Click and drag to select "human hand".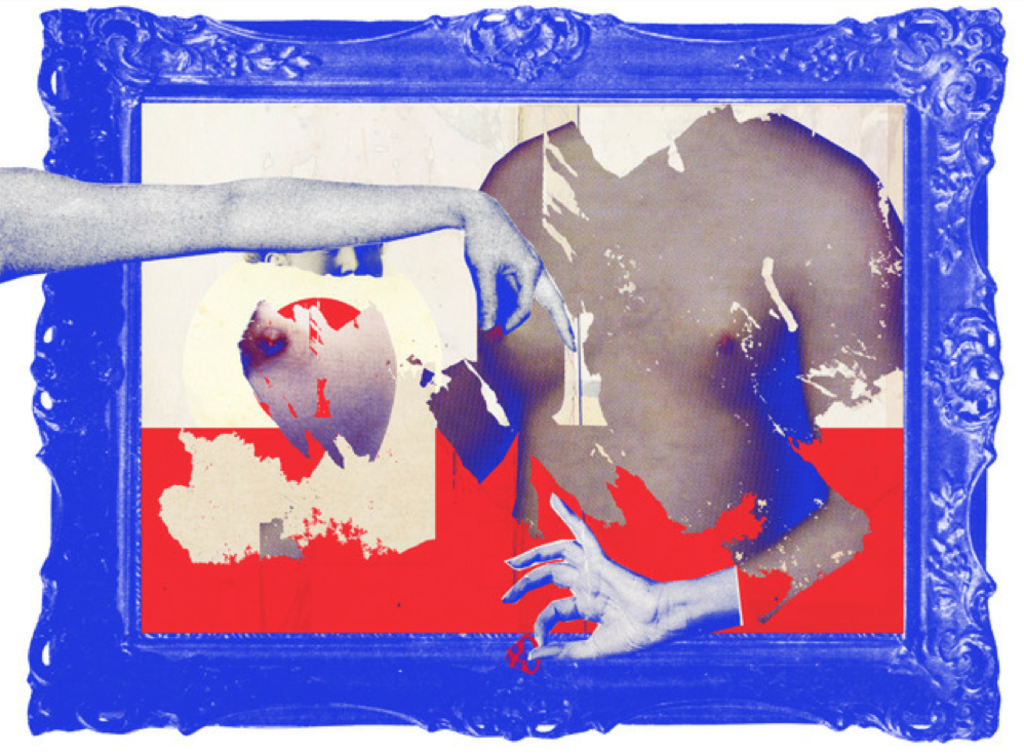
Selection: rect(497, 490, 663, 665).
